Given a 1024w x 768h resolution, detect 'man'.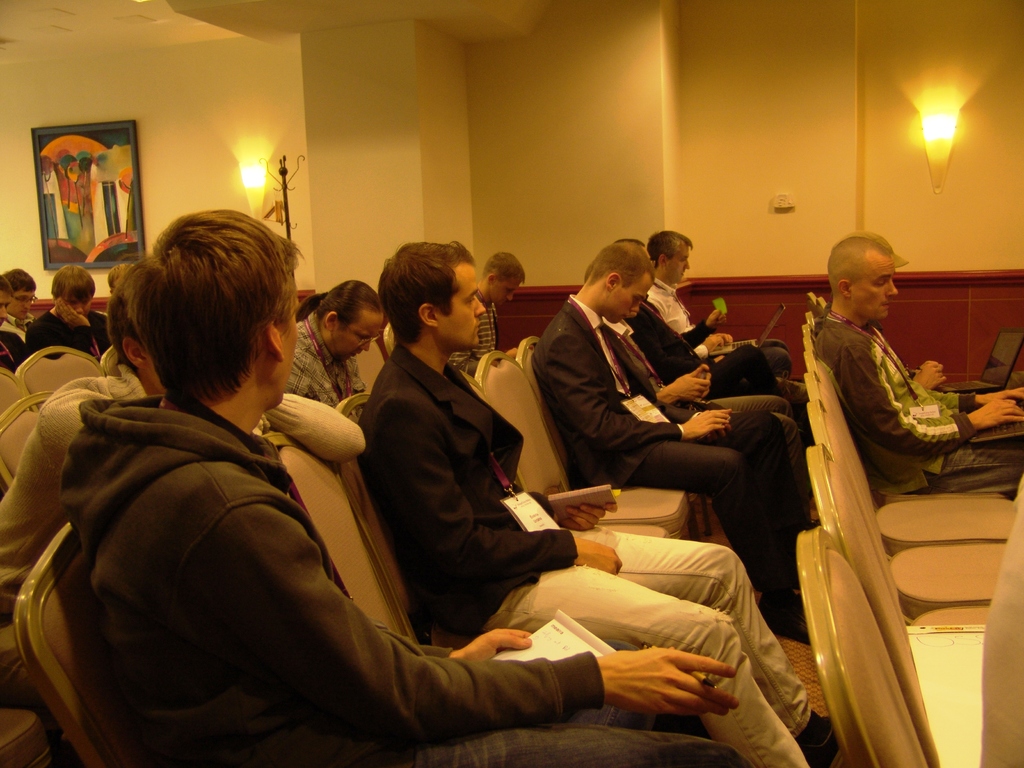
crop(1, 266, 38, 333).
